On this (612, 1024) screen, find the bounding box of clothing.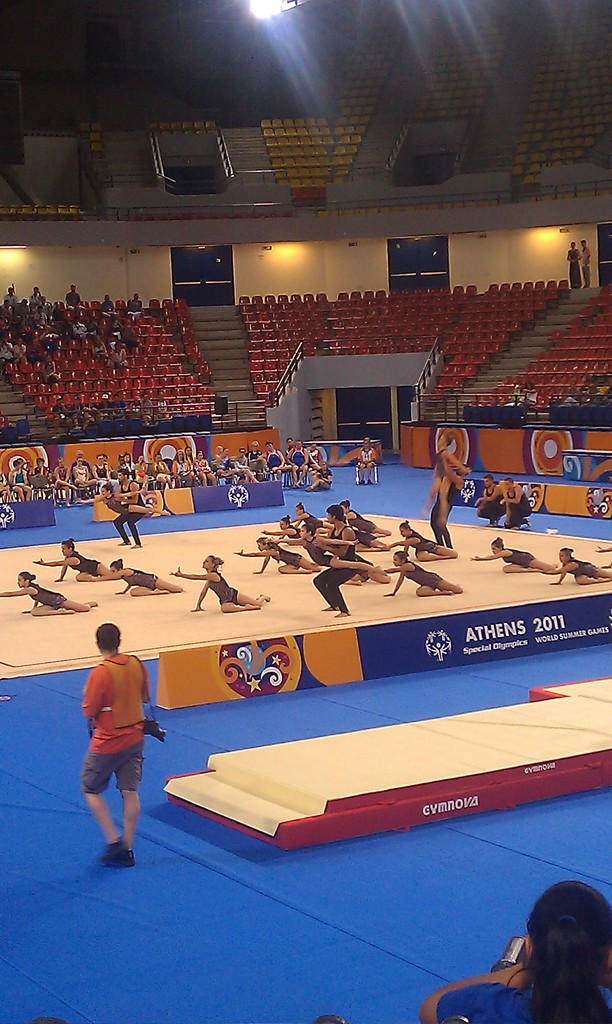
Bounding box: x1=299 y1=536 x2=334 y2=564.
